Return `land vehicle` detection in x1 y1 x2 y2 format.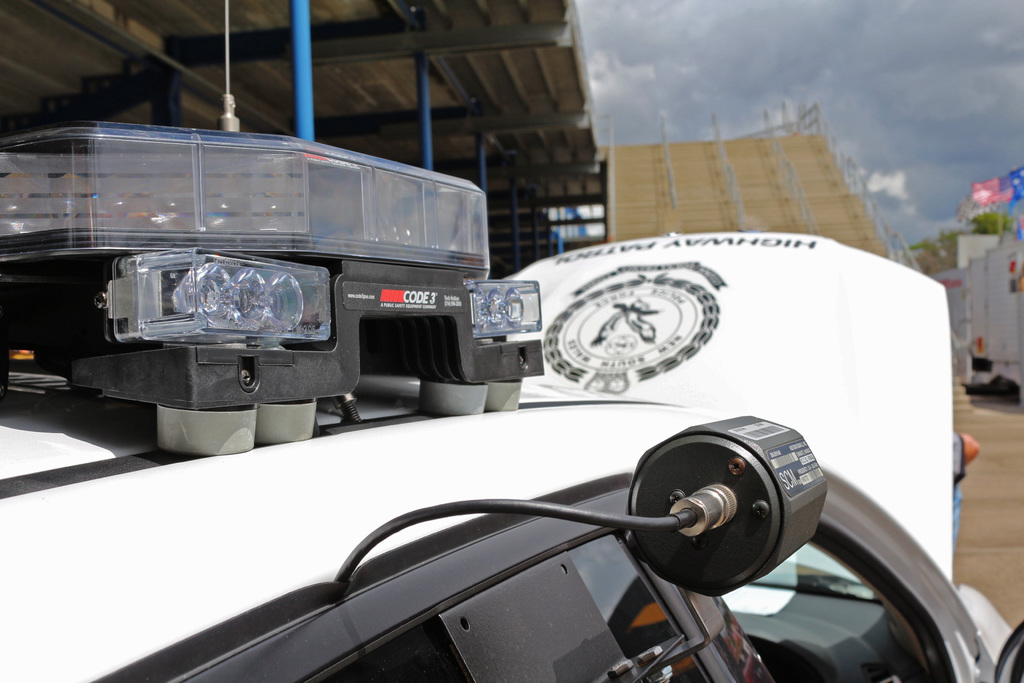
0 230 1021 682.
